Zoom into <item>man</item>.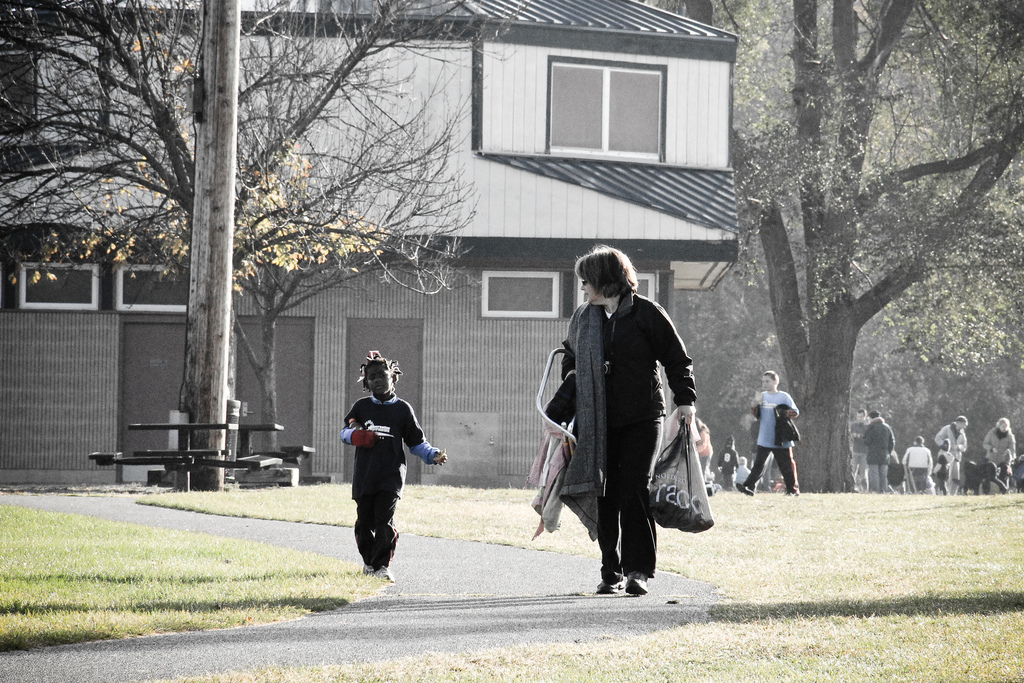
Zoom target: crop(747, 381, 804, 503).
